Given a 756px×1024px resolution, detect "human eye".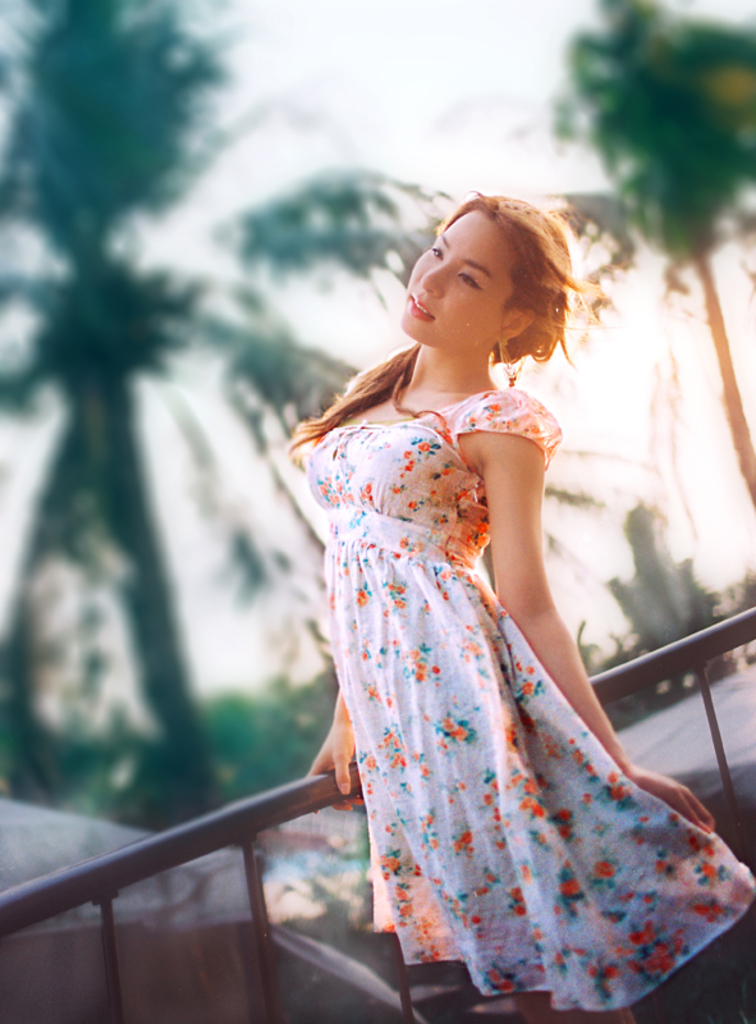
453,266,489,293.
